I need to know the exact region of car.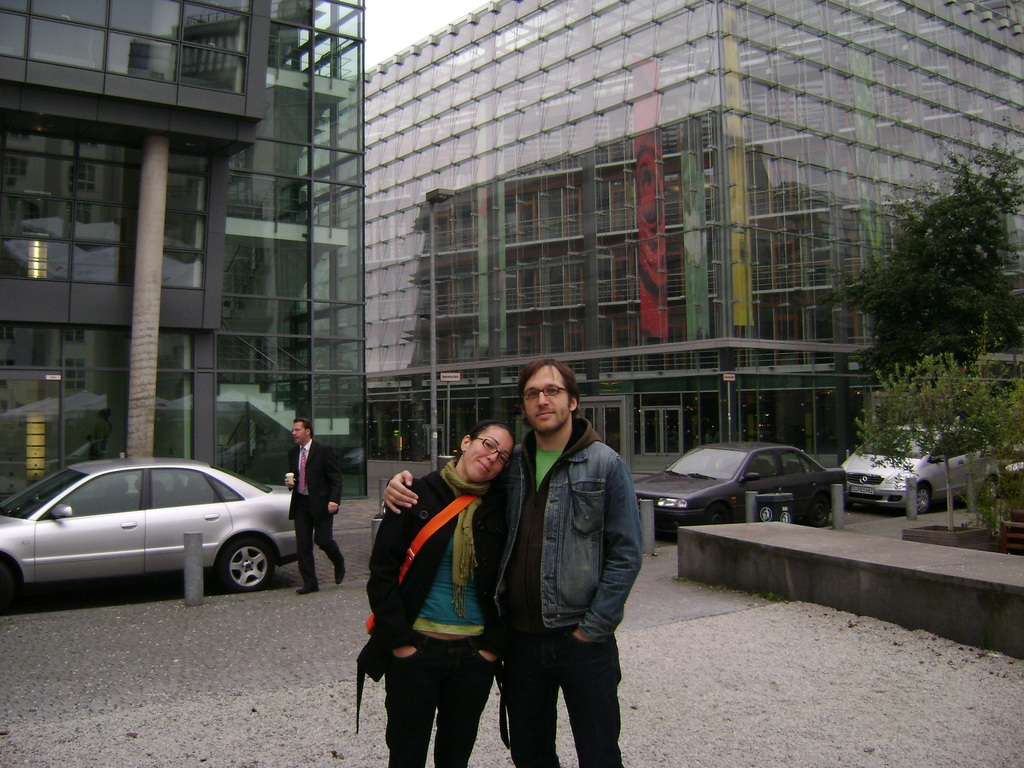
Region: (0,452,314,596).
